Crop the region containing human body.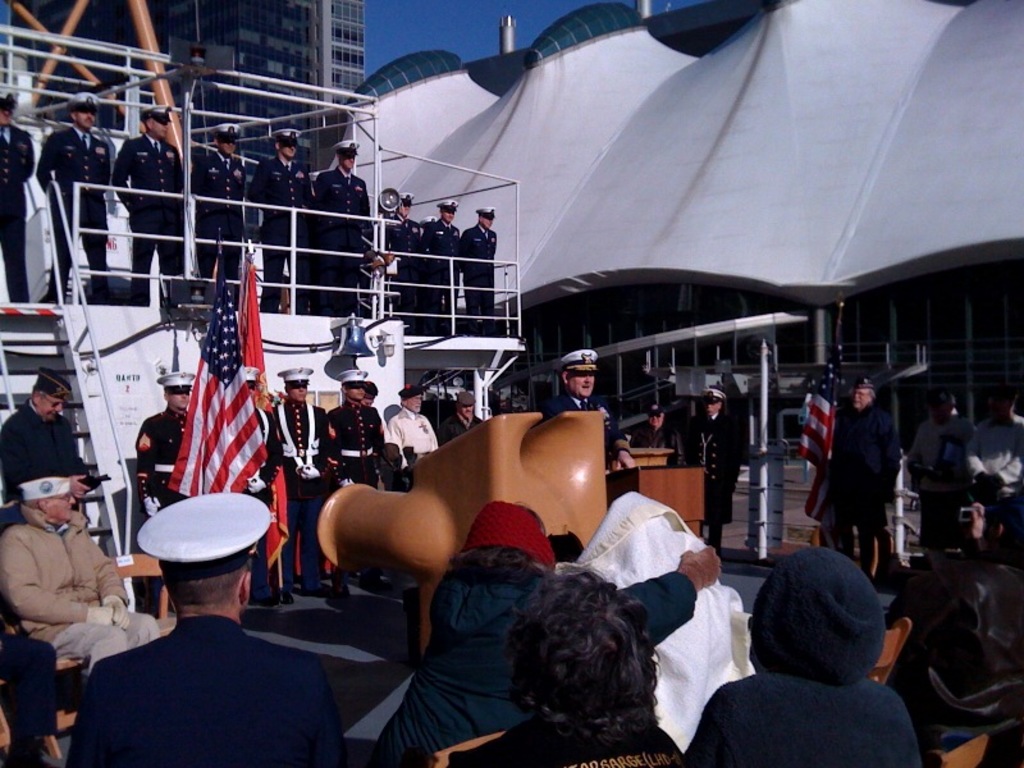
Crop region: crop(461, 225, 502, 335).
